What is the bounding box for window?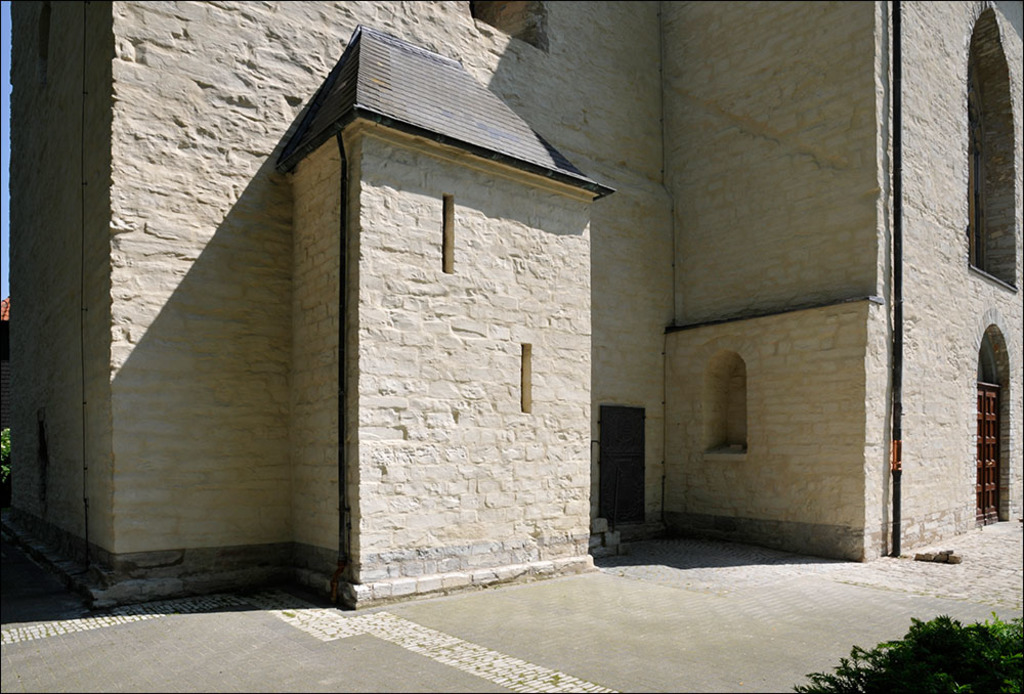
(left=968, top=110, right=991, bottom=276).
